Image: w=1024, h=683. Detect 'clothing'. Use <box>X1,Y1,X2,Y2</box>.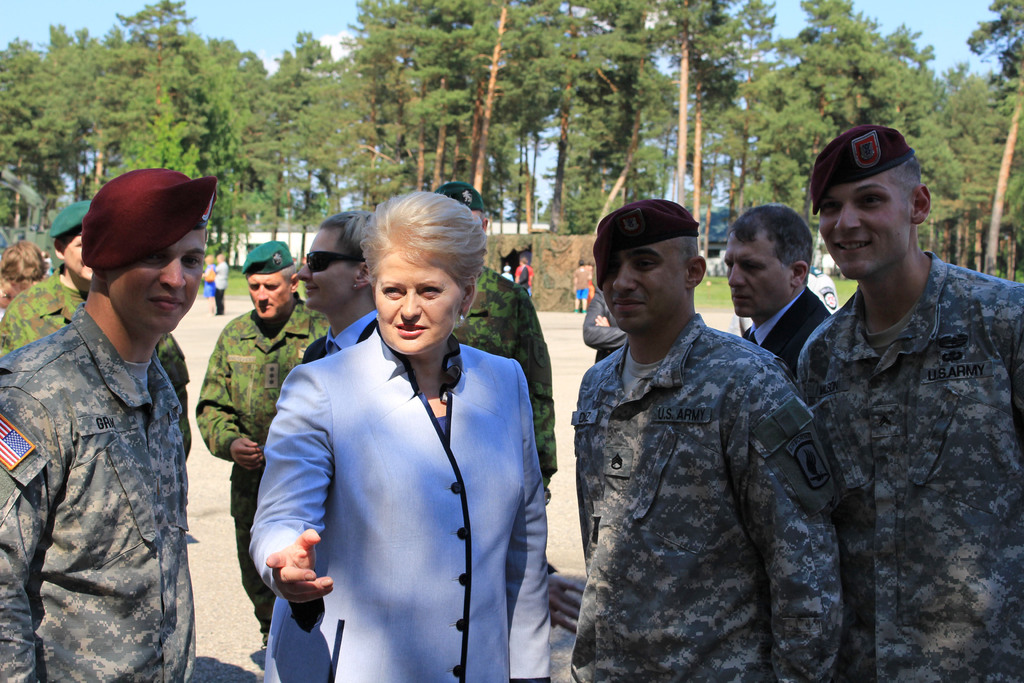
<box>249,320,551,682</box>.
